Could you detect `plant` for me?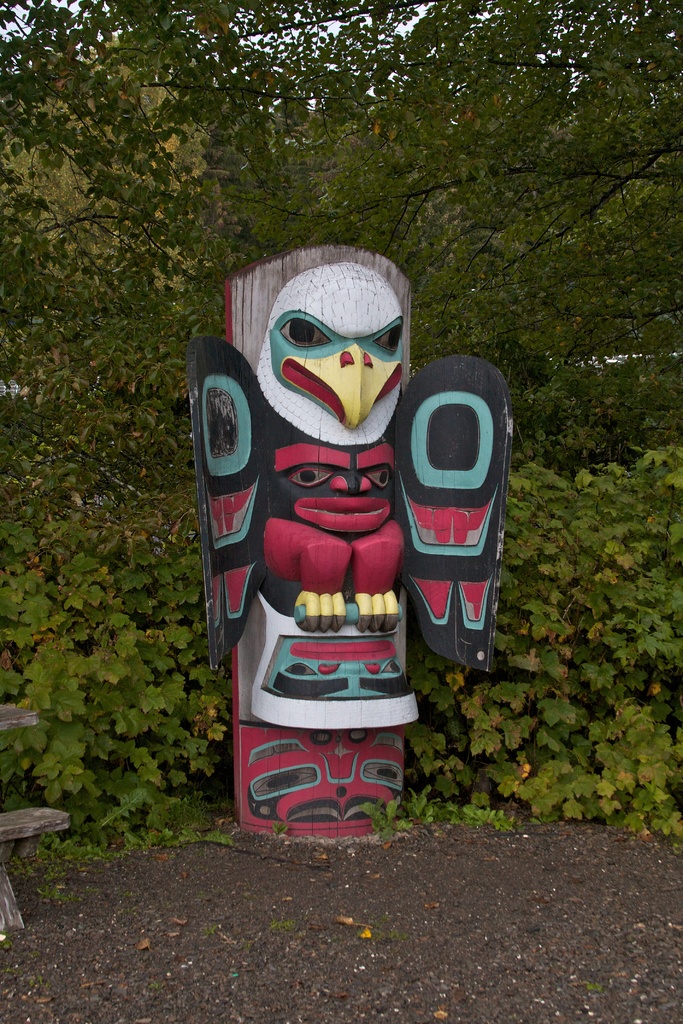
Detection result: rect(446, 796, 518, 844).
